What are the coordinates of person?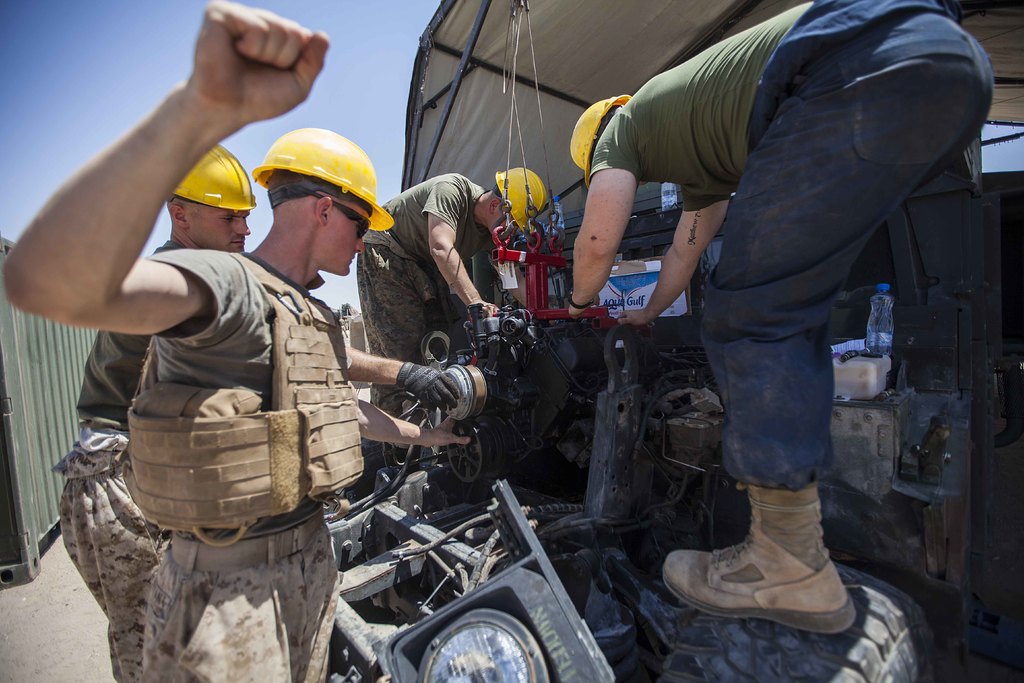
{"left": 511, "top": 26, "right": 954, "bottom": 648}.
